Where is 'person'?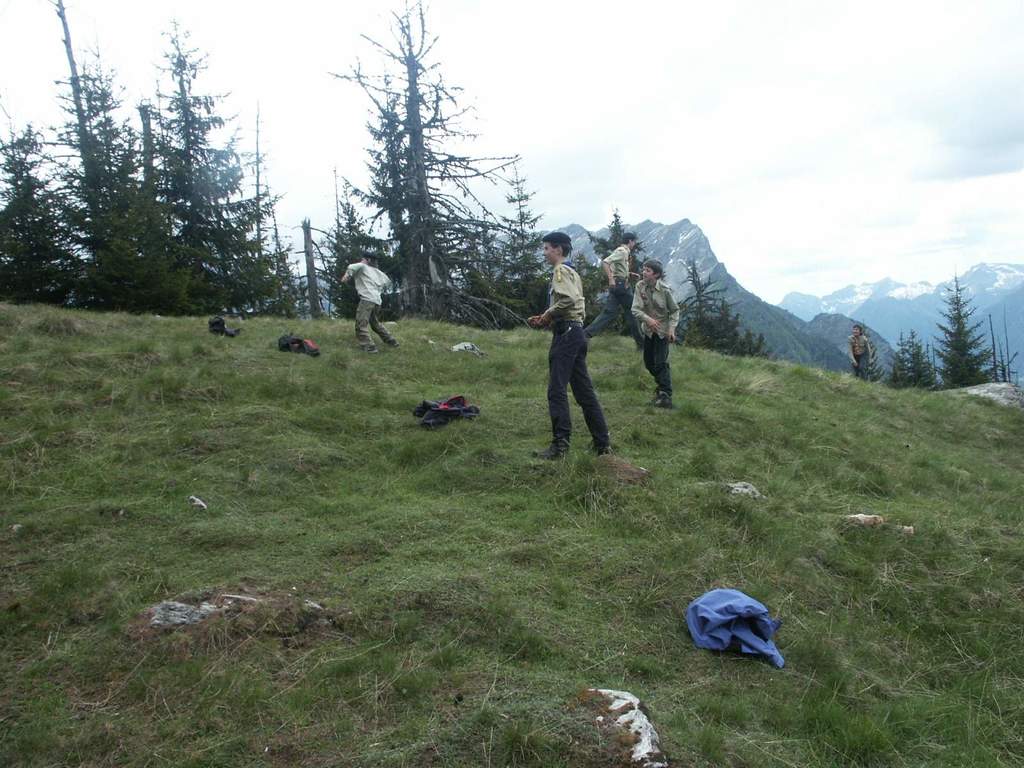
detection(579, 232, 638, 331).
